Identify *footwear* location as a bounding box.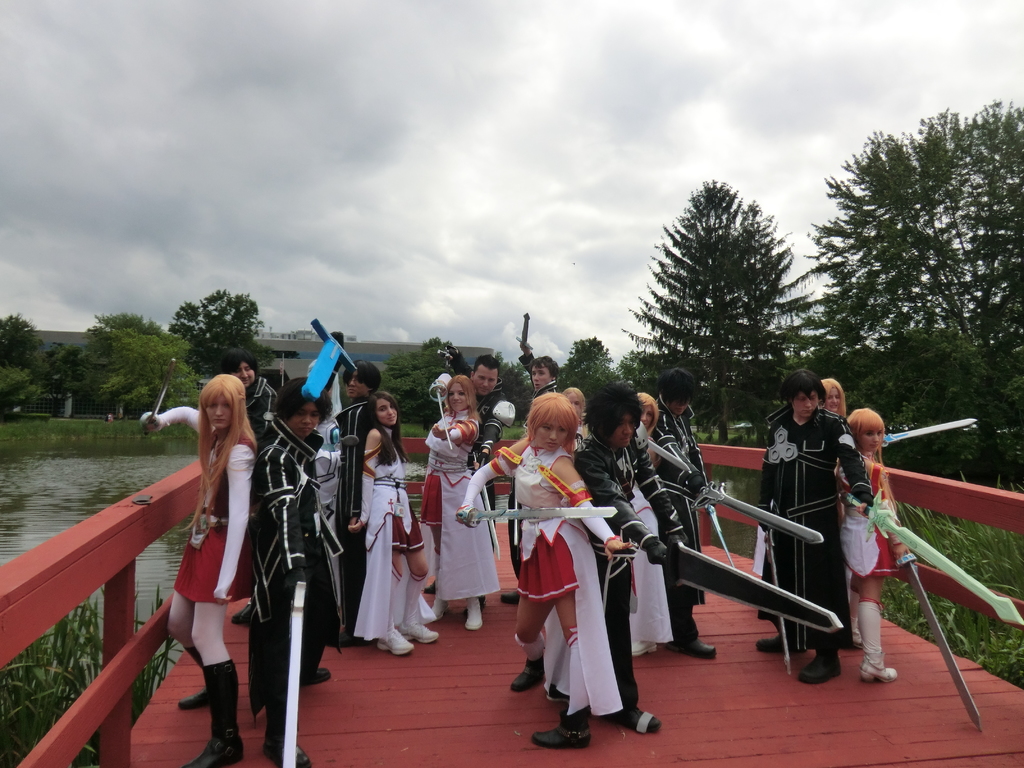
674:640:719:659.
